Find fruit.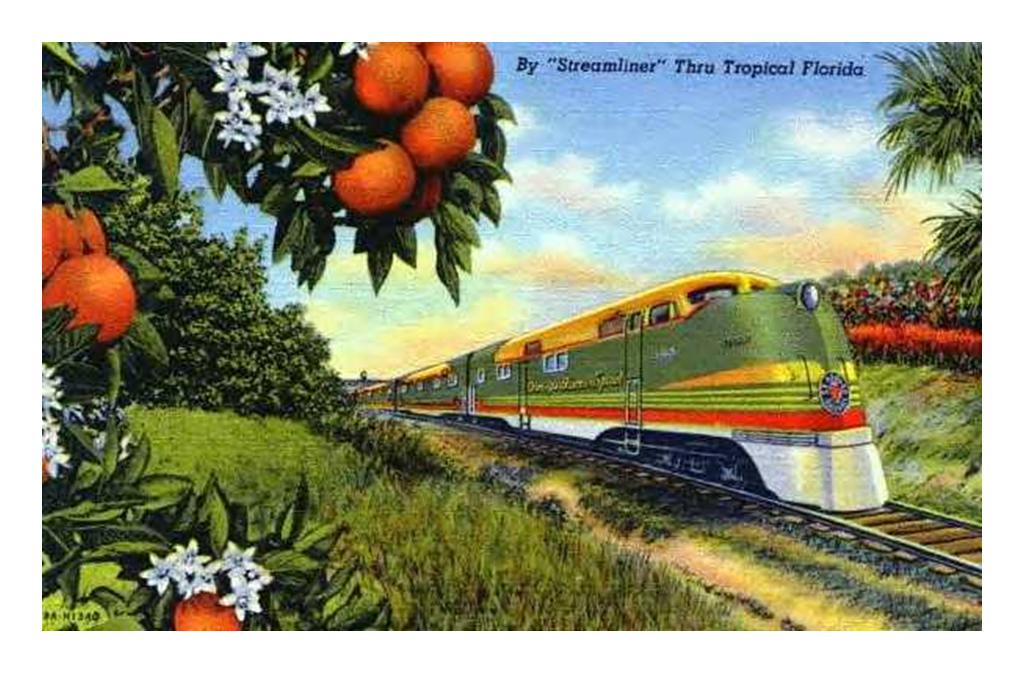
left=399, top=101, right=478, bottom=175.
